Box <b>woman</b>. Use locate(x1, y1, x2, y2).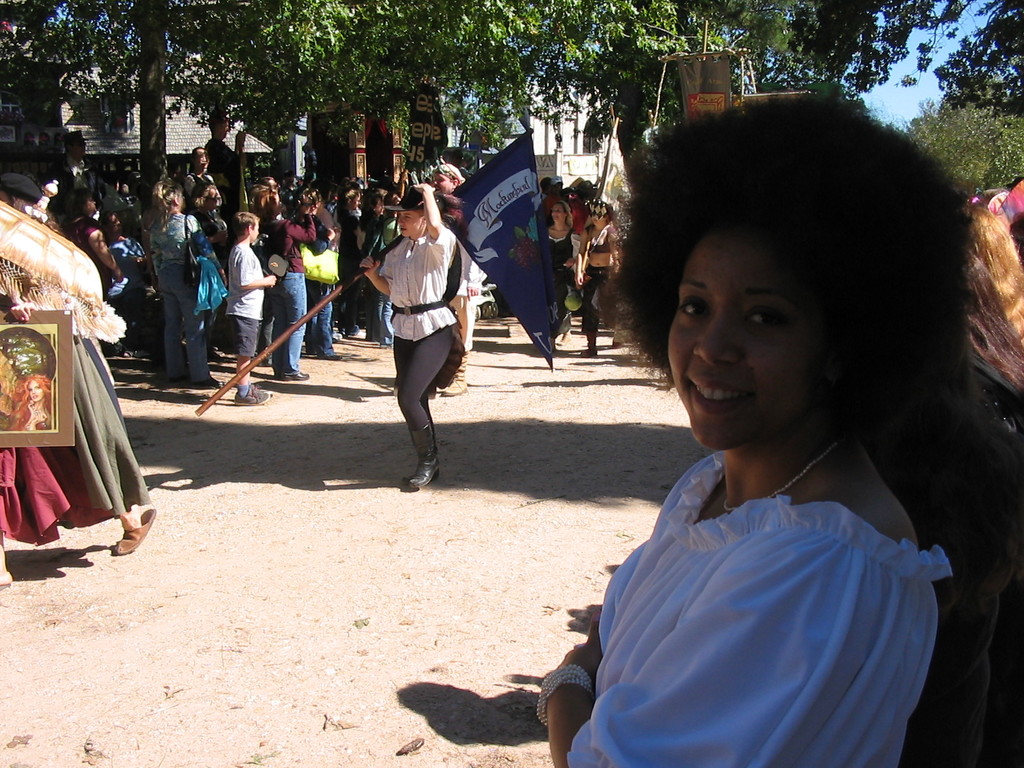
locate(971, 191, 1023, 446).
